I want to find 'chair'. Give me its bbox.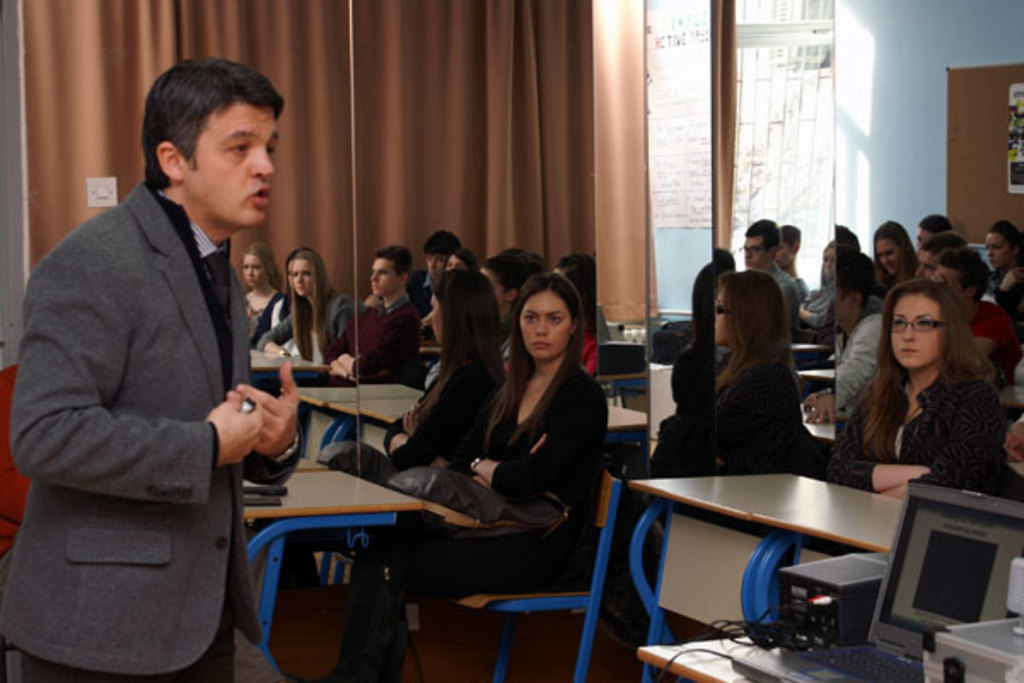
detection(242, 420, 437, 649).
